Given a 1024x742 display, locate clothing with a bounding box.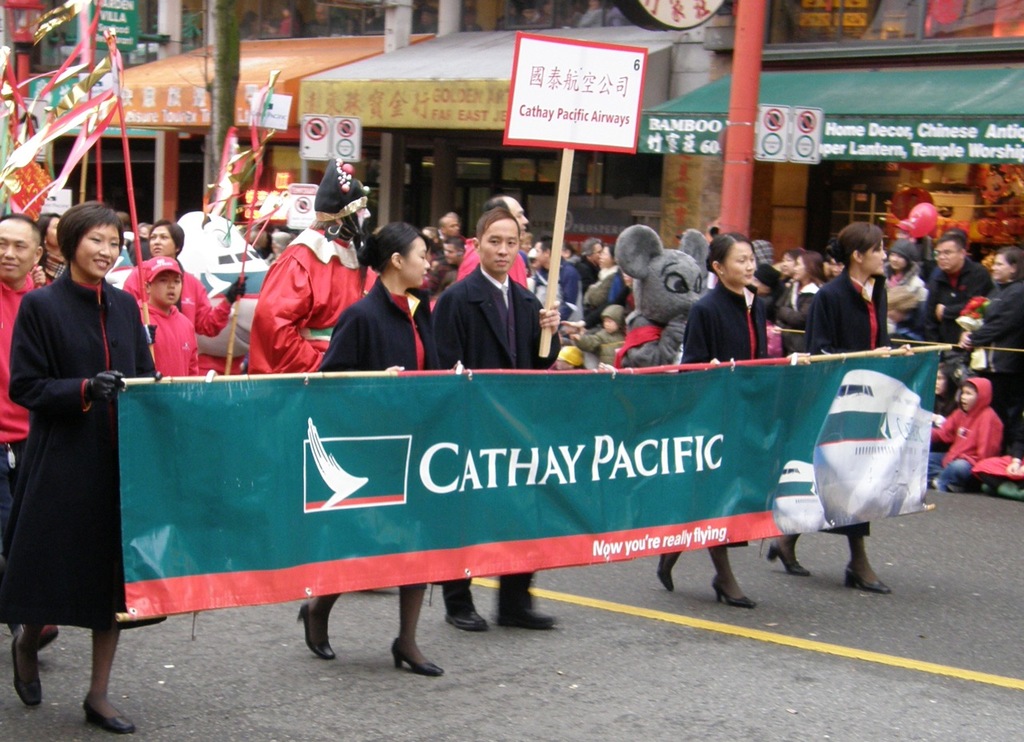
Located: select_region(431, 259, 559, 370).
